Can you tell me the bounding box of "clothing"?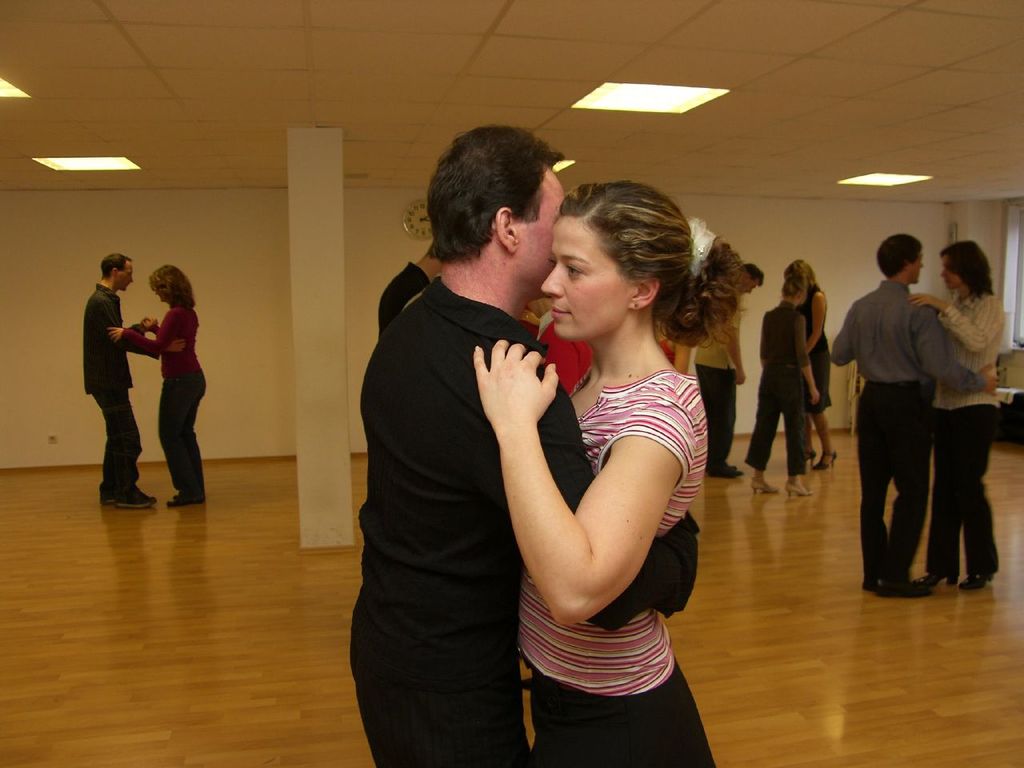
Rect(742, 301, 815, 479).
